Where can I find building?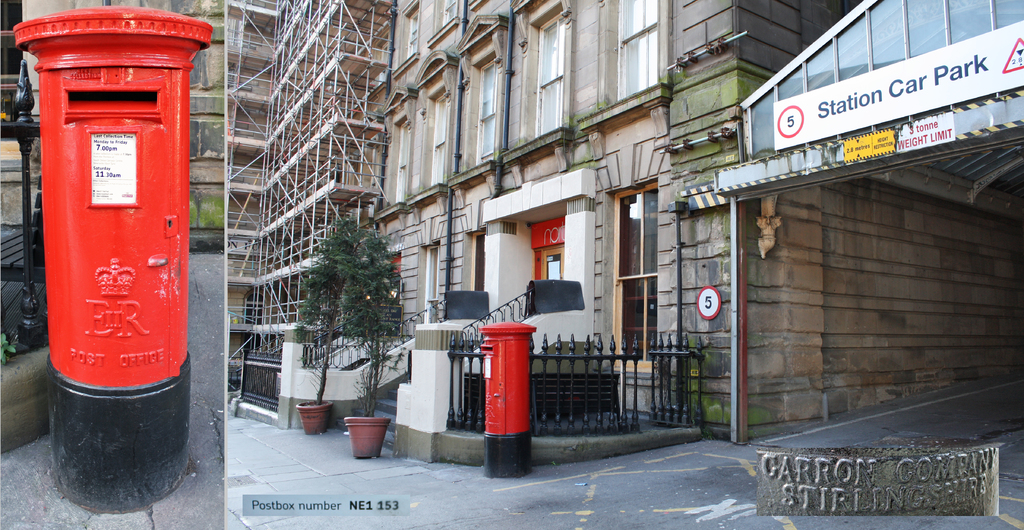
You can find it at x1=204, y1=0, x2=1023, y2=473.
